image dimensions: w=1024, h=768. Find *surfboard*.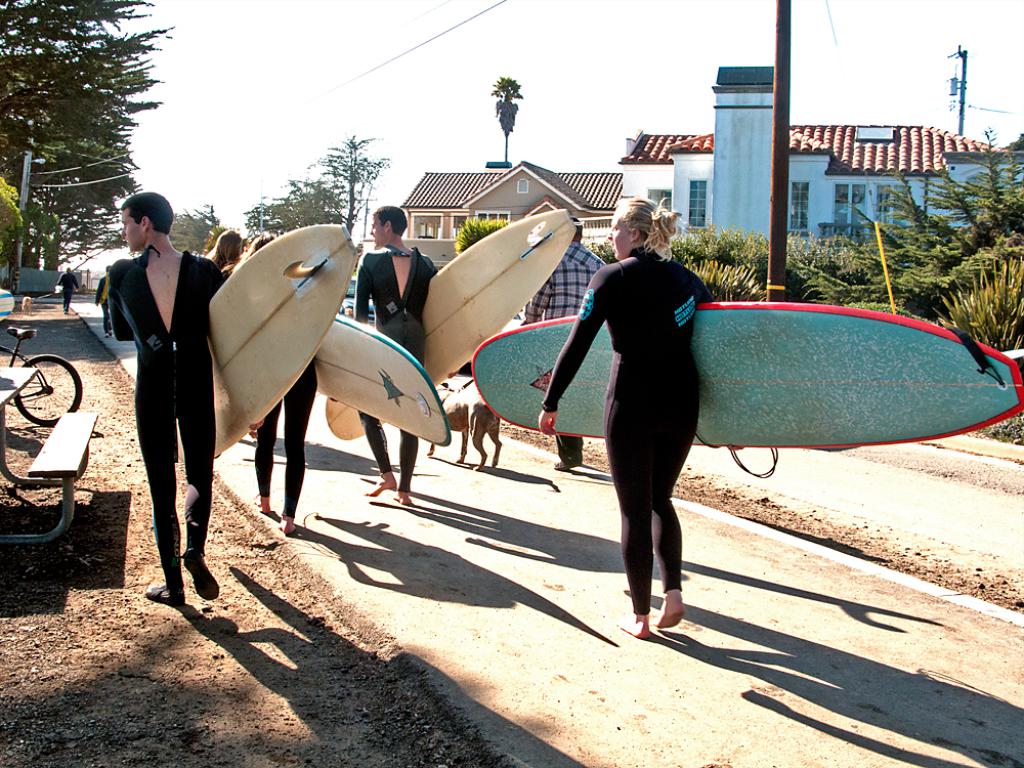
325/209/580/442.
